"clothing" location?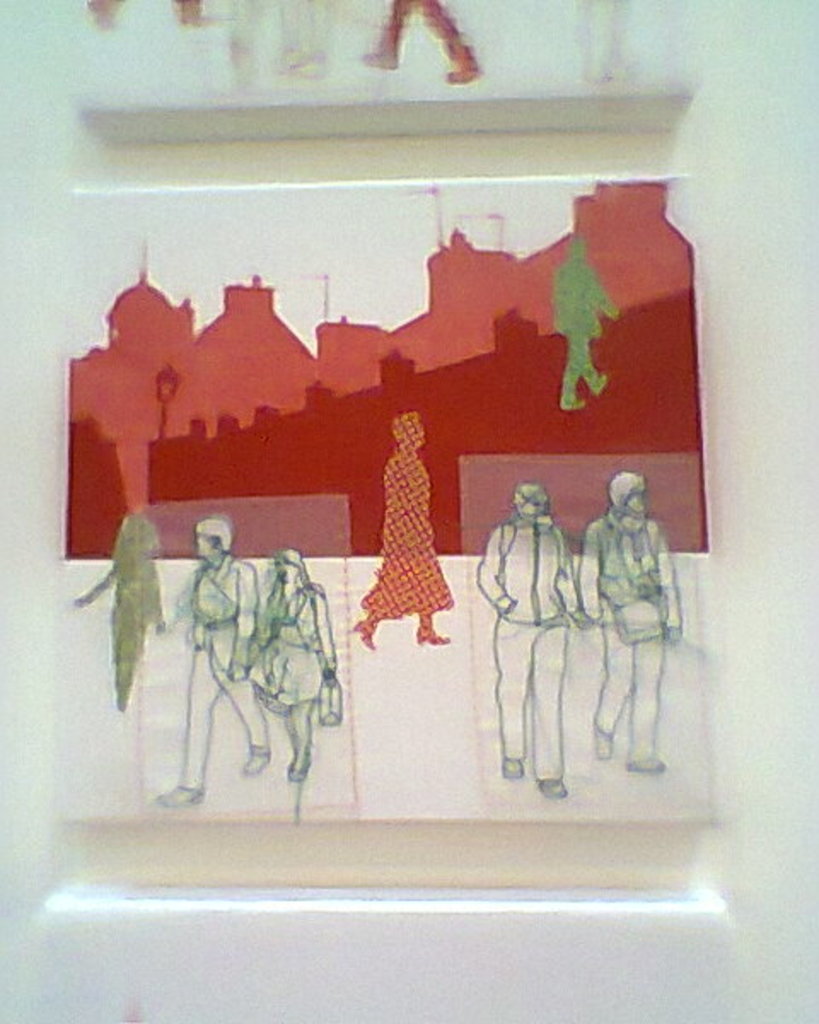
l=379, t=0, r=479, b=77
